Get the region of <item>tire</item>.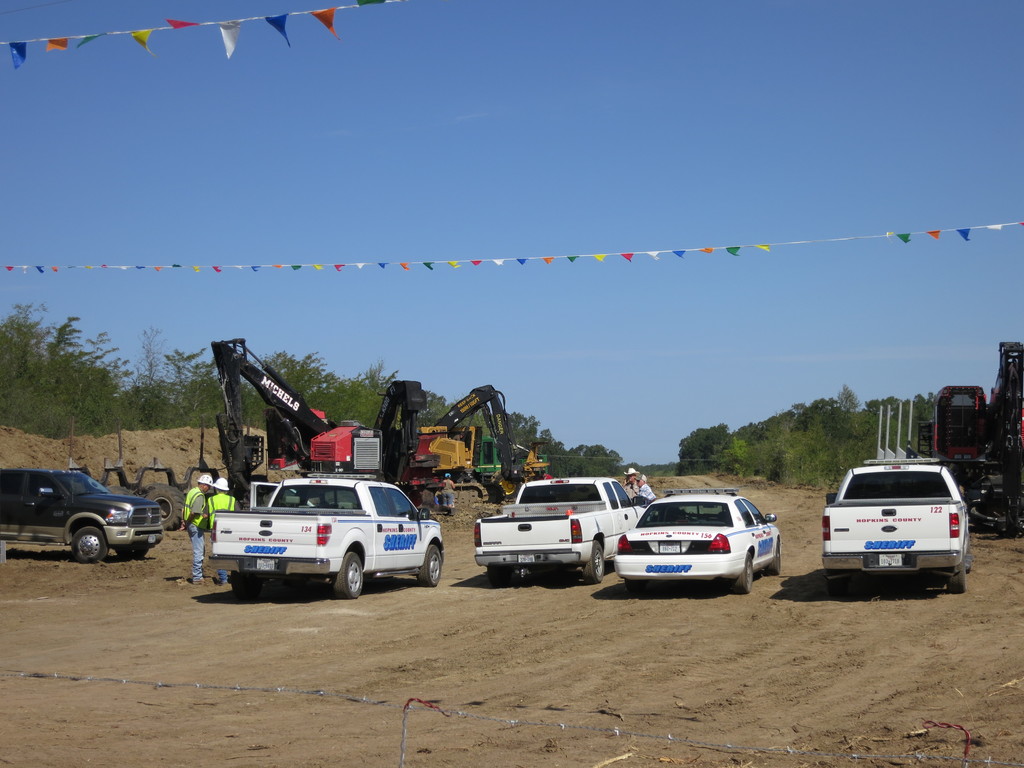
<box>584,538,603,582</box>.
